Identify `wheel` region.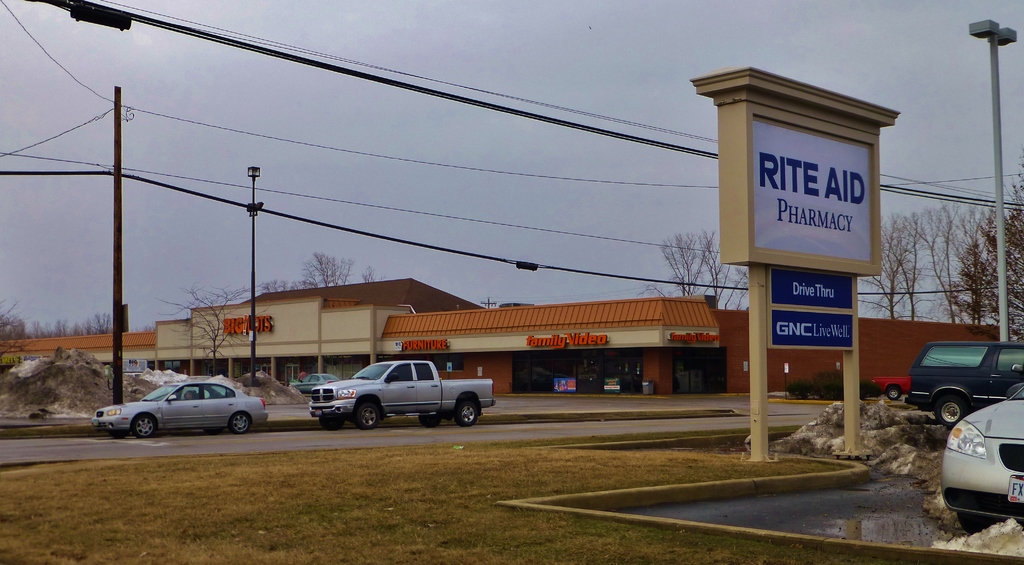
Region: 355, 400, 379, 429.
